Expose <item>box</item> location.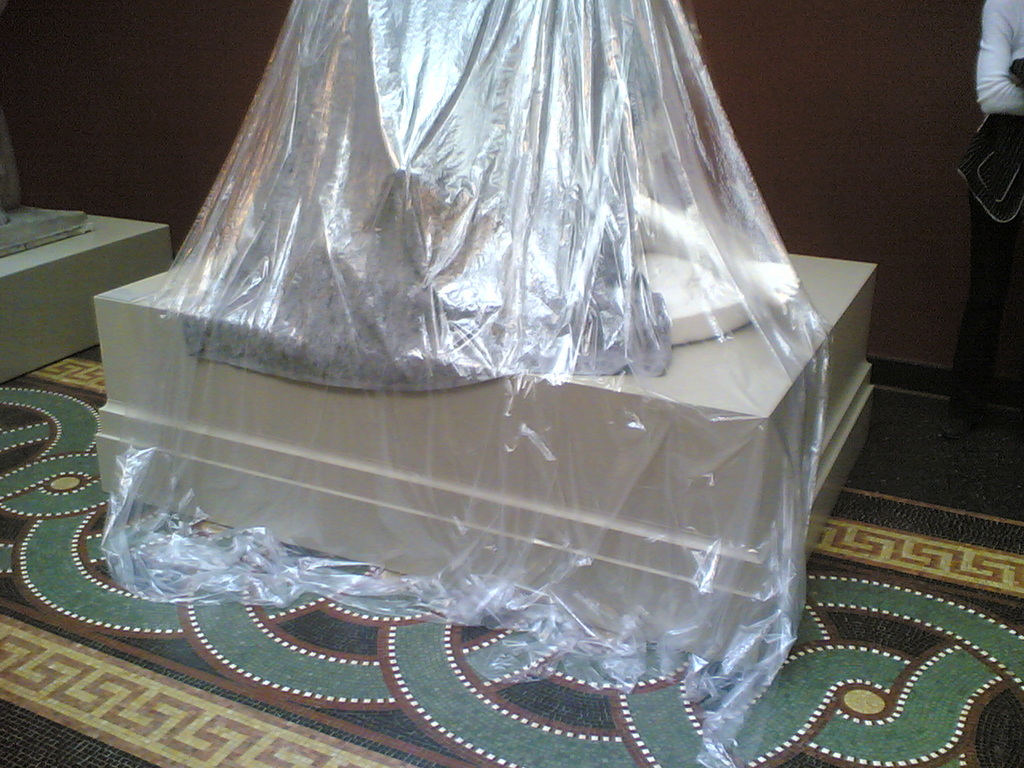
Exposed at <region>97, 251, 877, 666</region>.
